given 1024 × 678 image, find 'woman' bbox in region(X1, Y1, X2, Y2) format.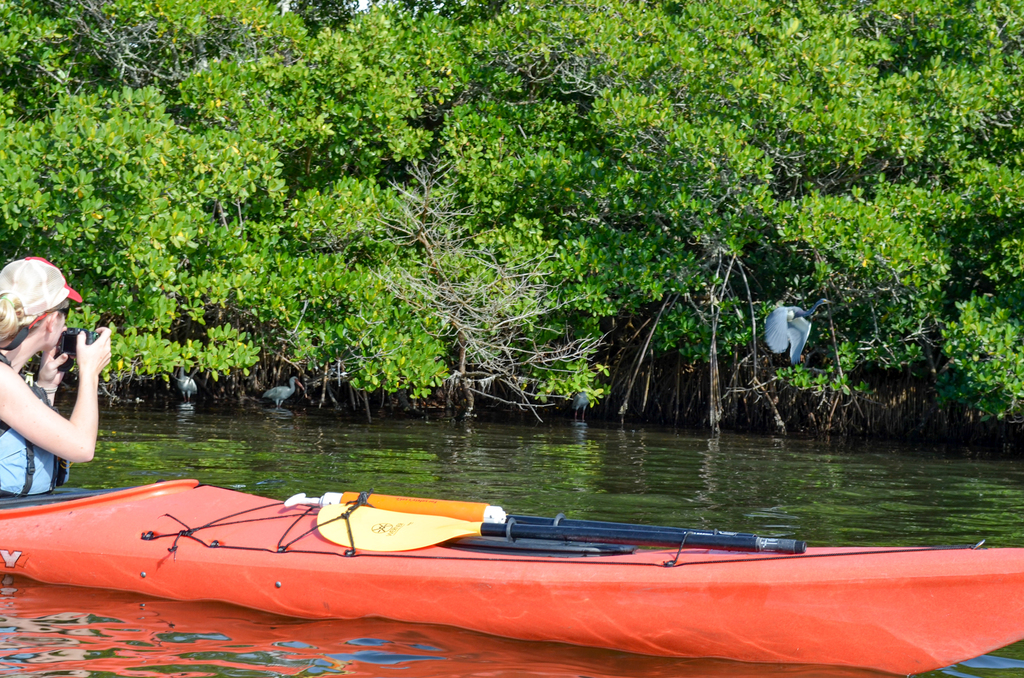
region(0, 251, 113, 490).
